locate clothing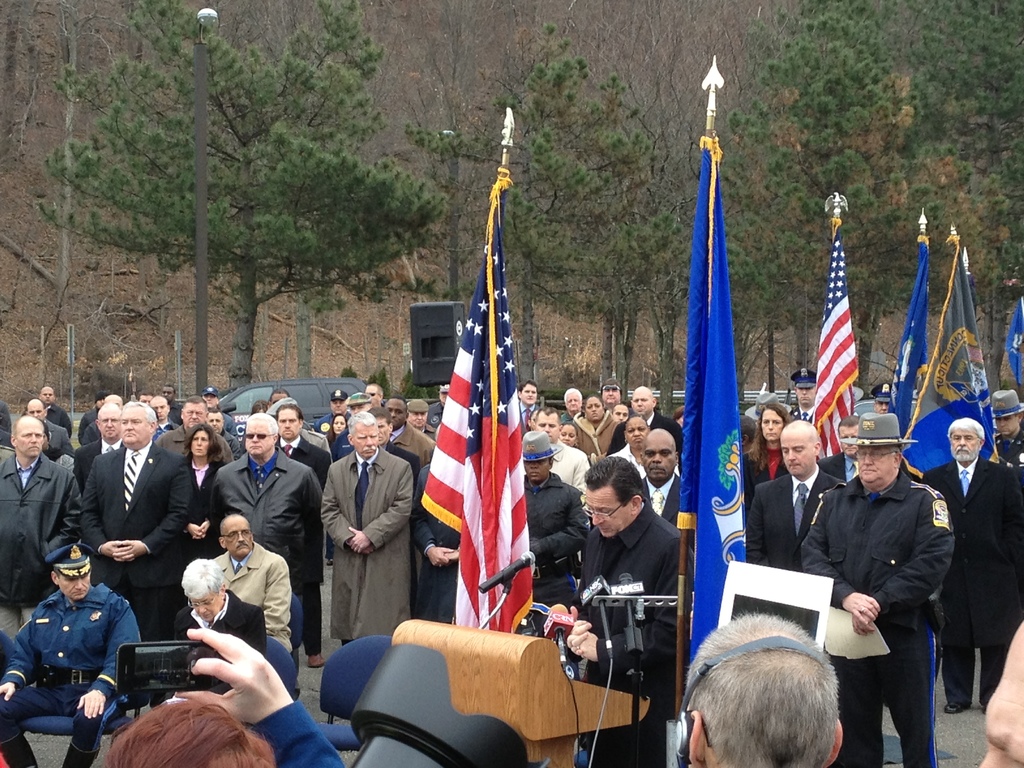
[x1=81, y1=437, x2=196, y2=650]
